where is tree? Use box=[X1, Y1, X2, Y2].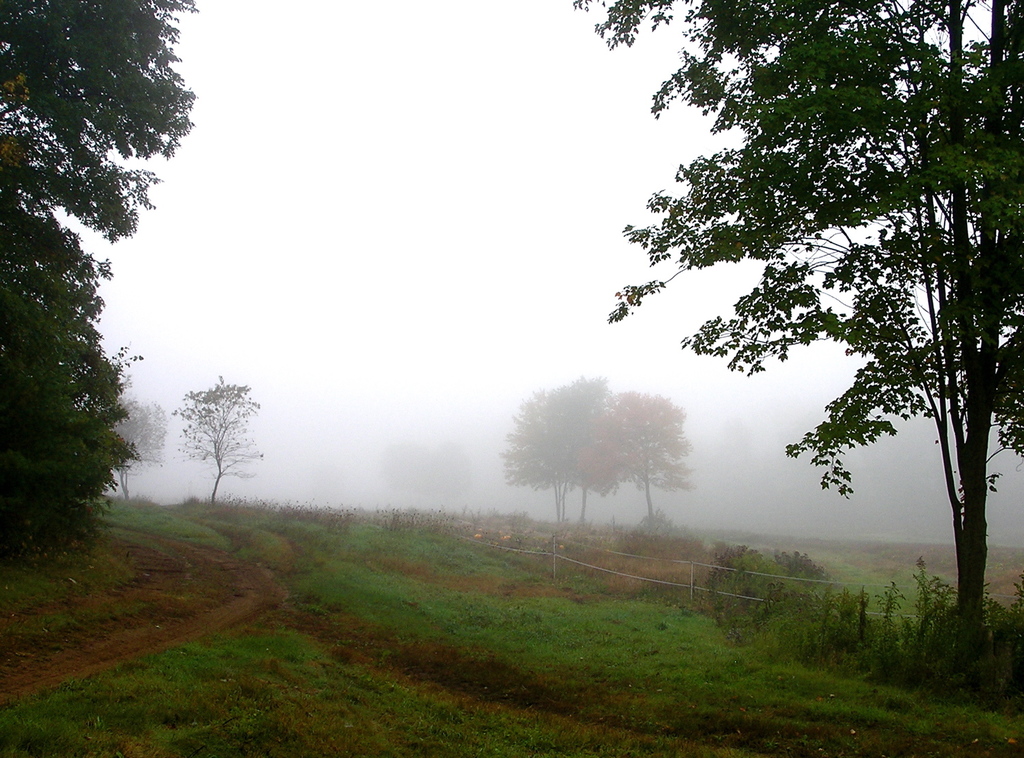
box=[495, 377, 590, 527].
